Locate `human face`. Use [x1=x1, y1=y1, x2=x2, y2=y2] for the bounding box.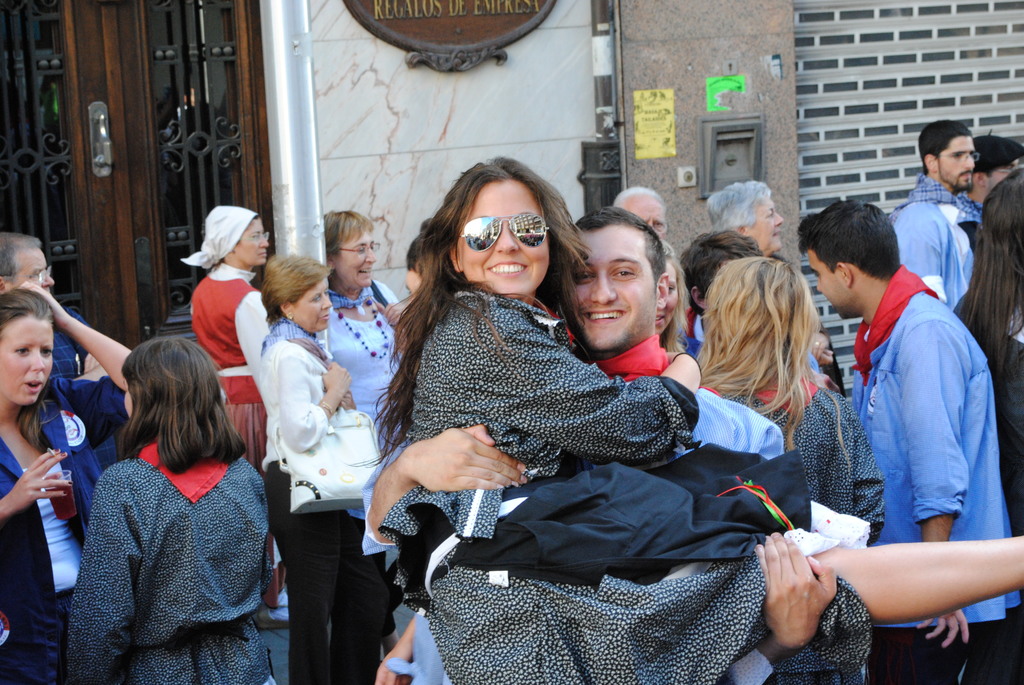
[x1=337, y1=222, x2=369, y2=288].
